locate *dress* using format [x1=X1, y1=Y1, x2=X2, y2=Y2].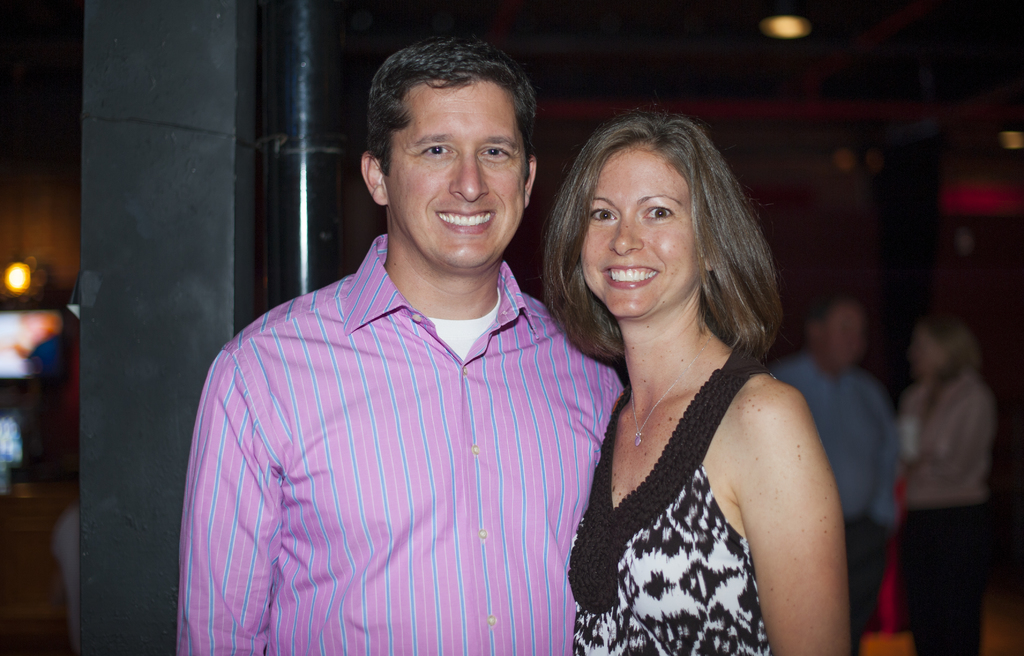
[x1=569, y1=351, x2=771, y2=655].
